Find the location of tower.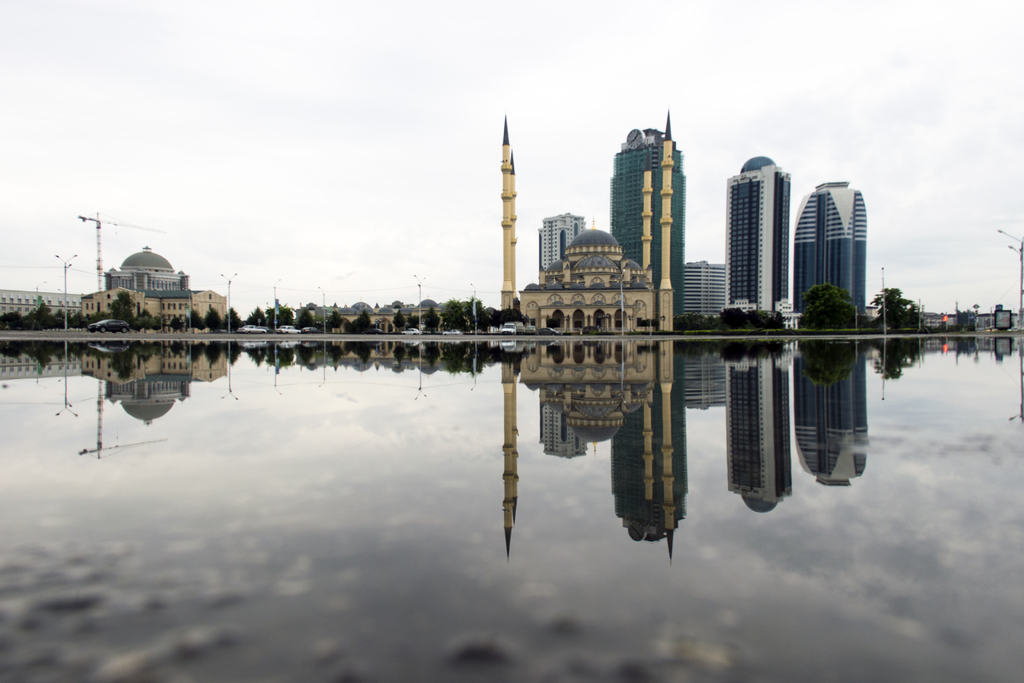
Location: select_region(655, 111, 673, 335).
